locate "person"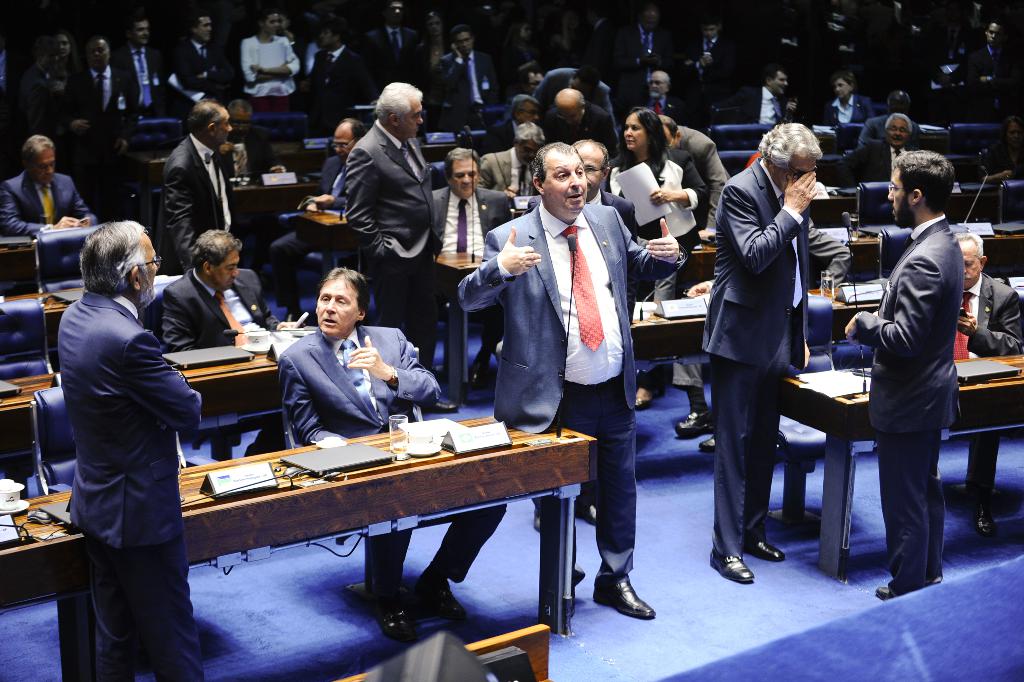
bbox=(854, 89, 922, 149)
